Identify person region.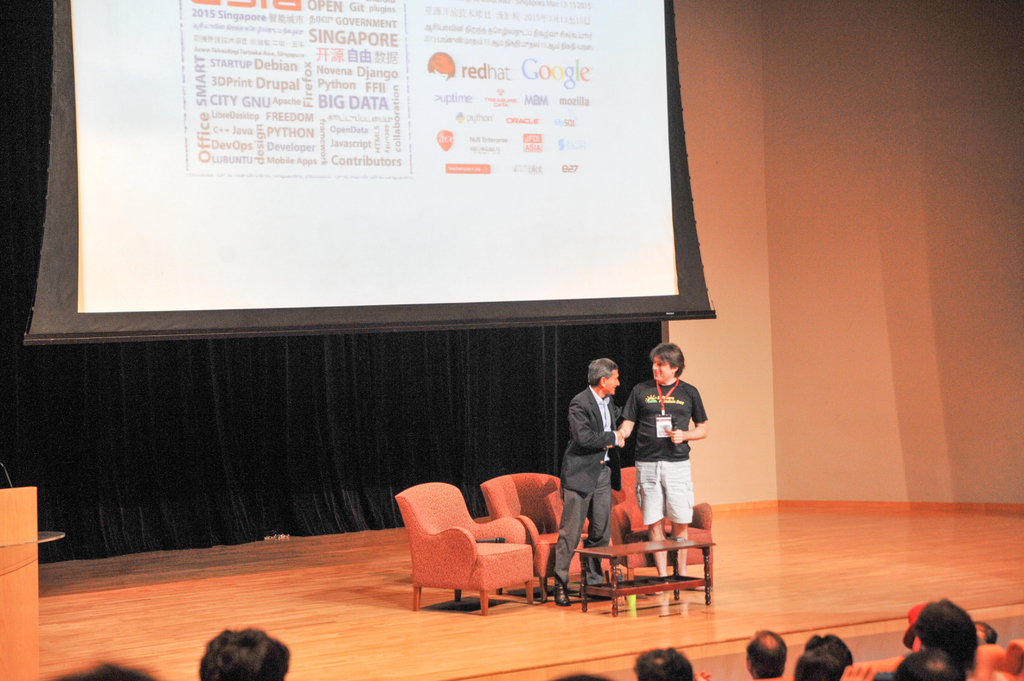
Region: 893, 650, 973, 680.
